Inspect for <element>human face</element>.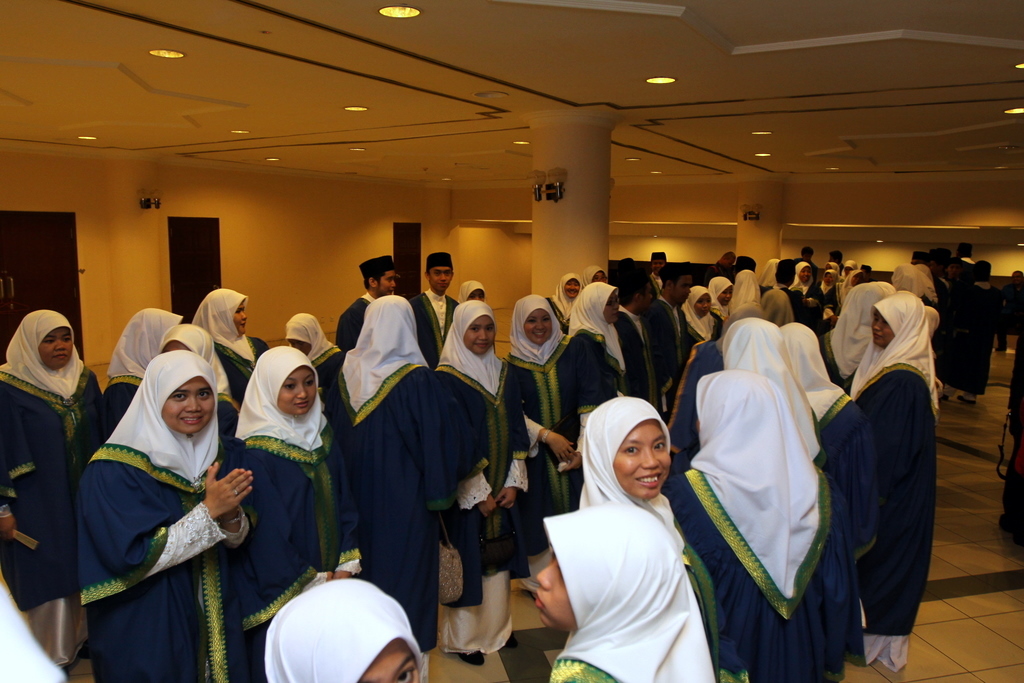
Inspection: bbox(37, 328, 73, 369).
